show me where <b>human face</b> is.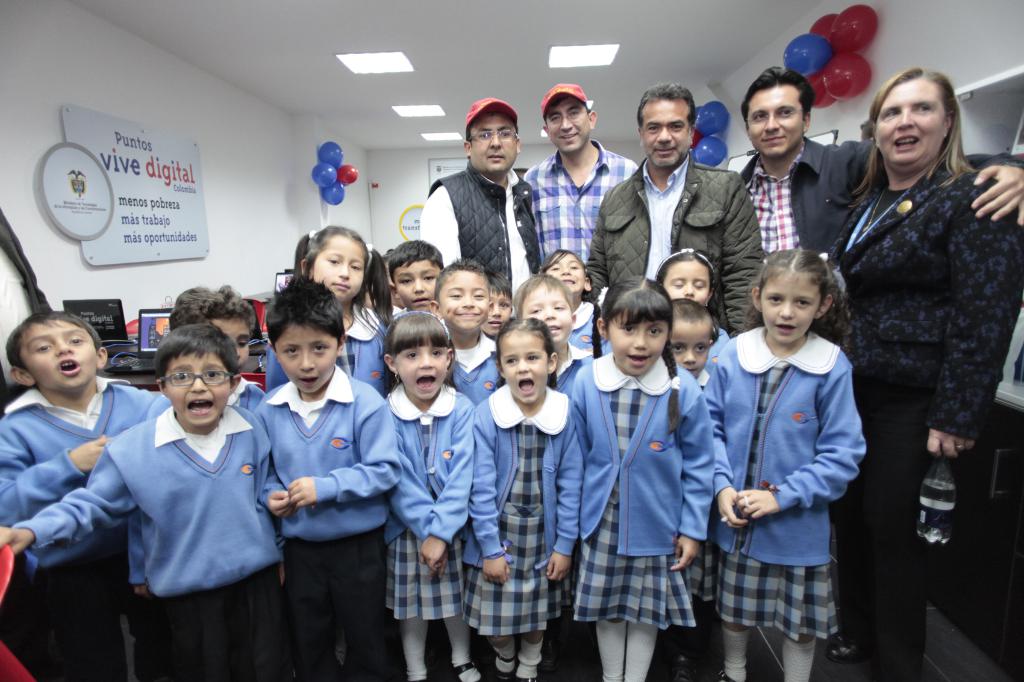
<b>human face</b> is at bbox=[481, 284, 513, 335].
